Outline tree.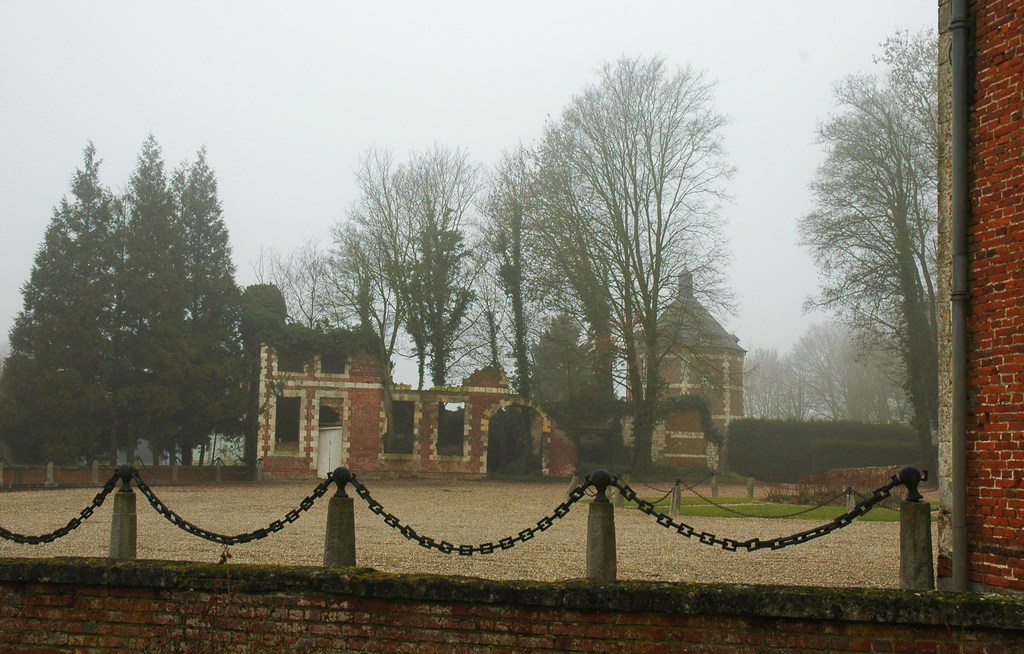
Outline: 0 129 141 464.
